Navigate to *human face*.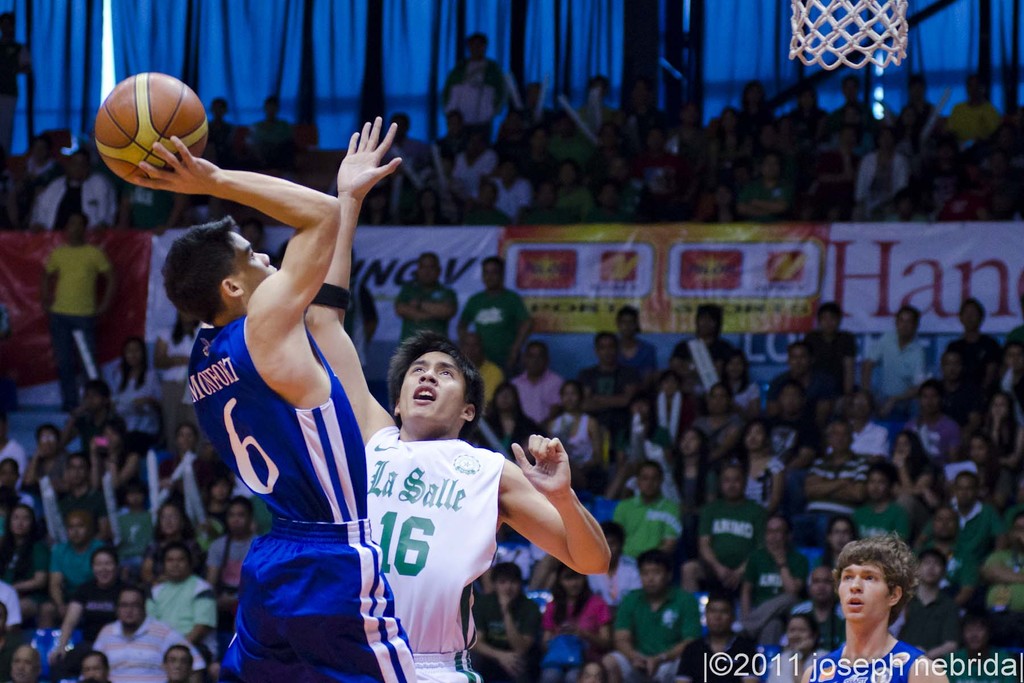
Navigation target: bbox=(707, 602, 730, 632).
